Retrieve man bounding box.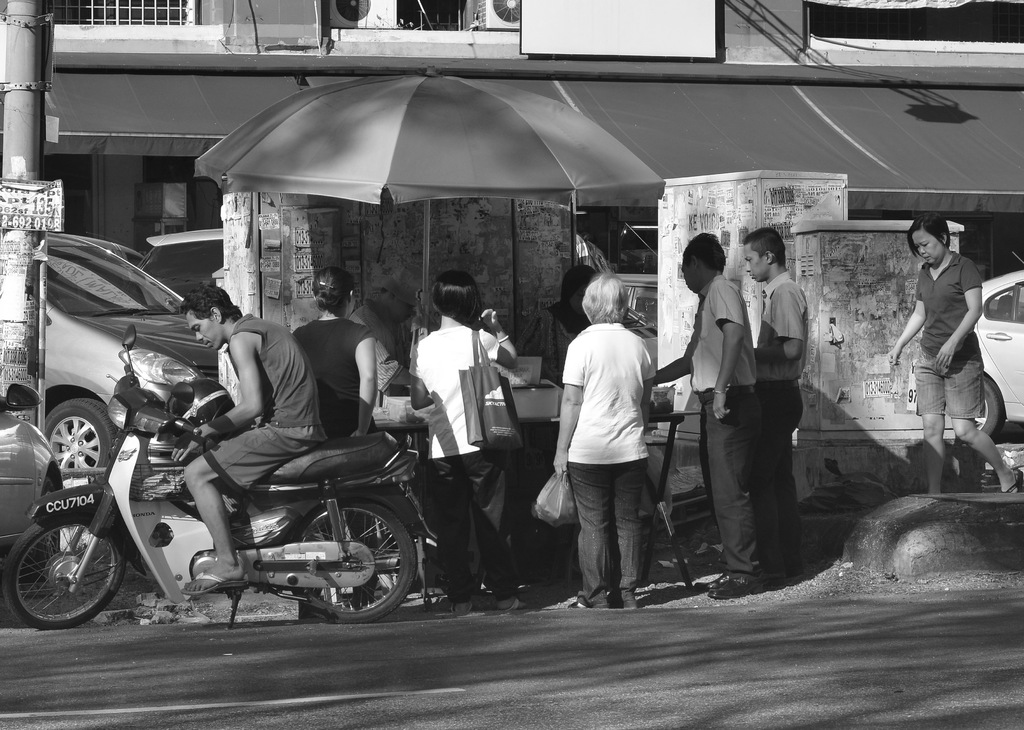
Bounding box: detection(658, 227, 772, 592).
